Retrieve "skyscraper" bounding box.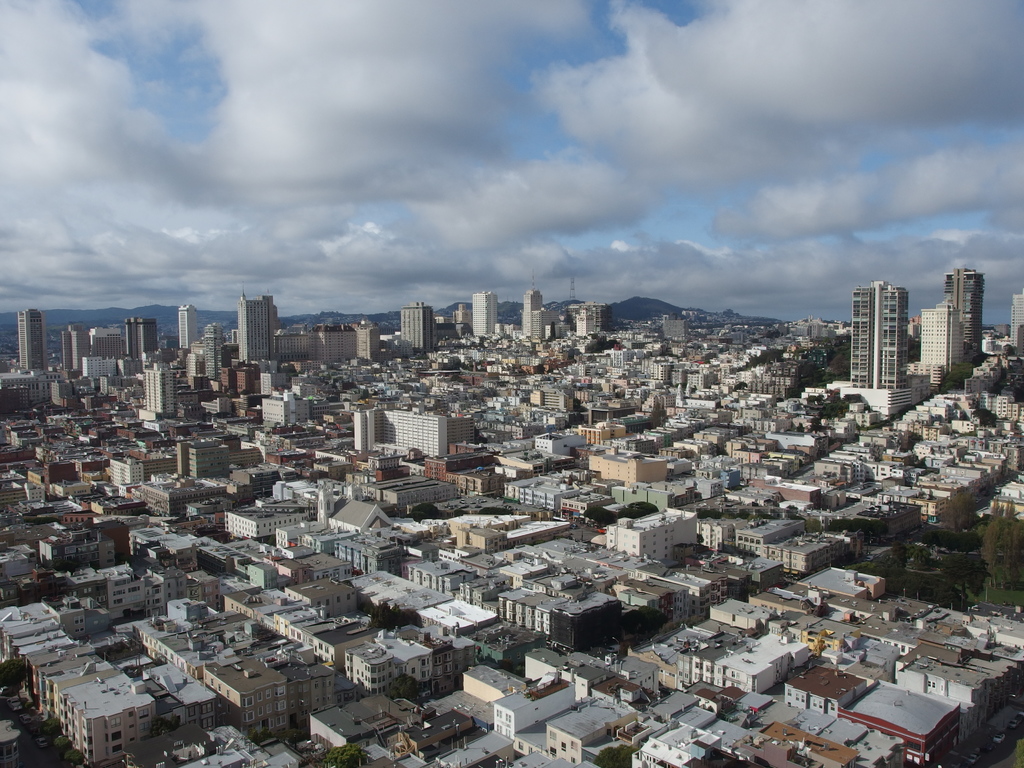
Bounding box: [124,315,159,360].
